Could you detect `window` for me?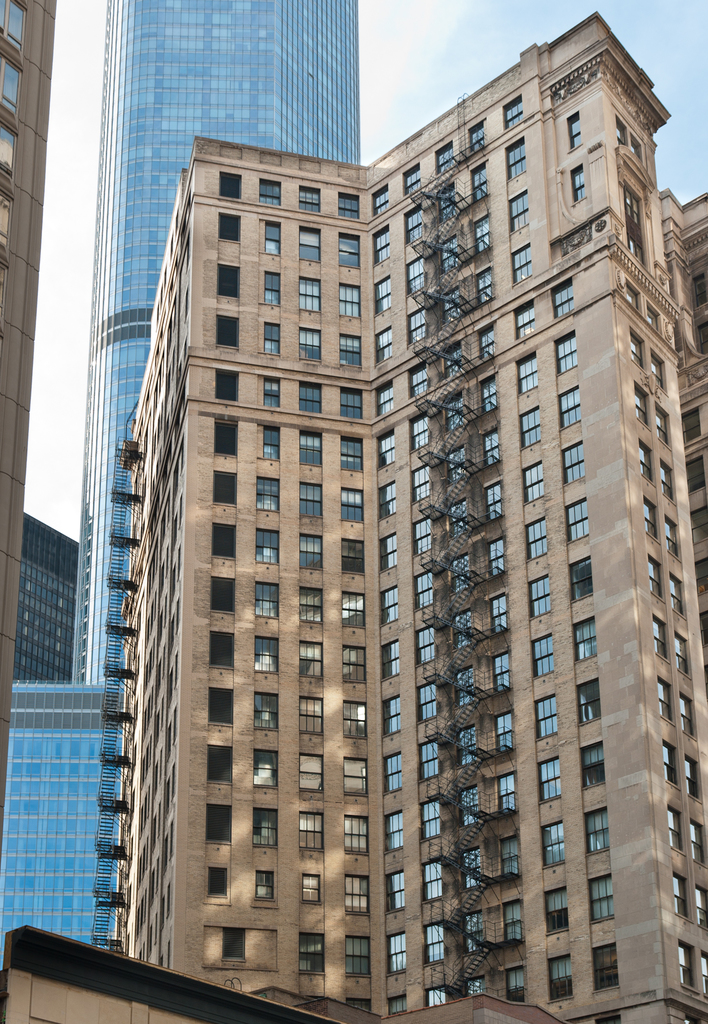
Detection result: BBox(637, 442, 651, 483).
